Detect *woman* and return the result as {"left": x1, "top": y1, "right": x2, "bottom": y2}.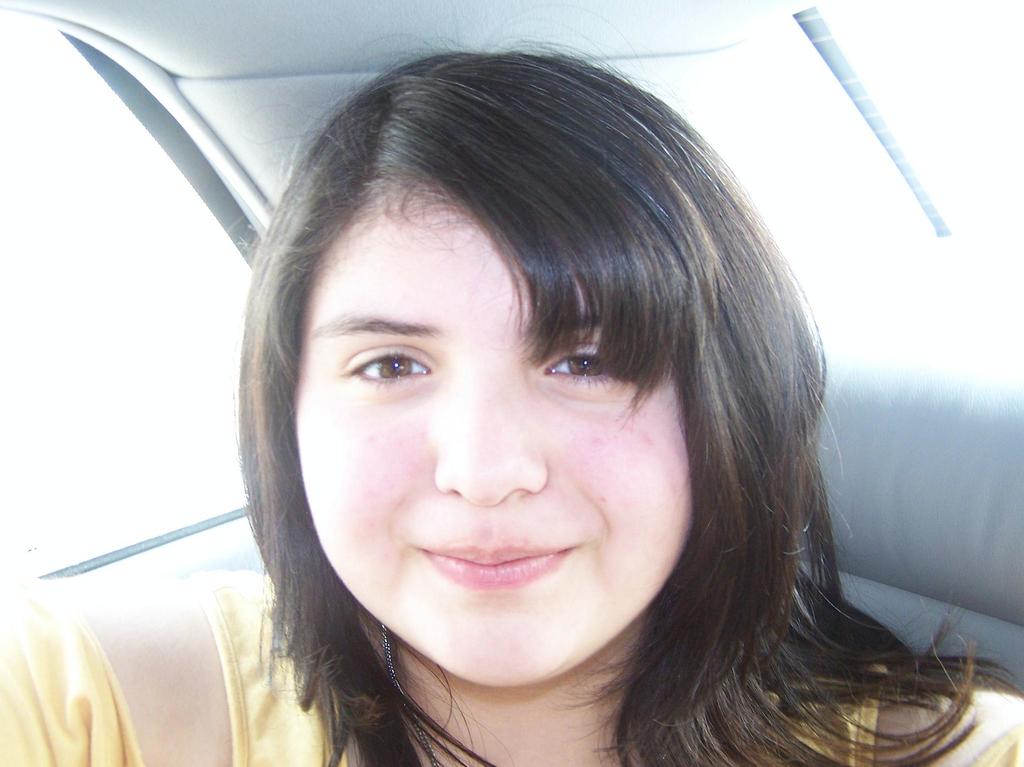
{"left": 106, "top": 67, "right": 970, "bottom": 766}.
